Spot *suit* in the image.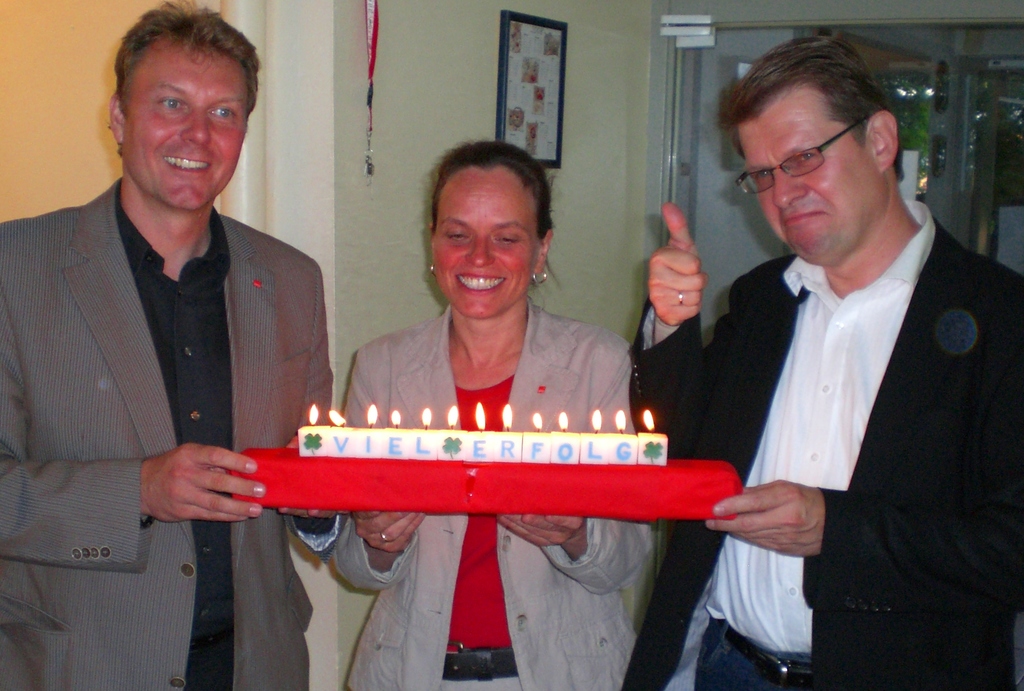
*suit* found at left=628, top=198, right=1023, bottom=690.
